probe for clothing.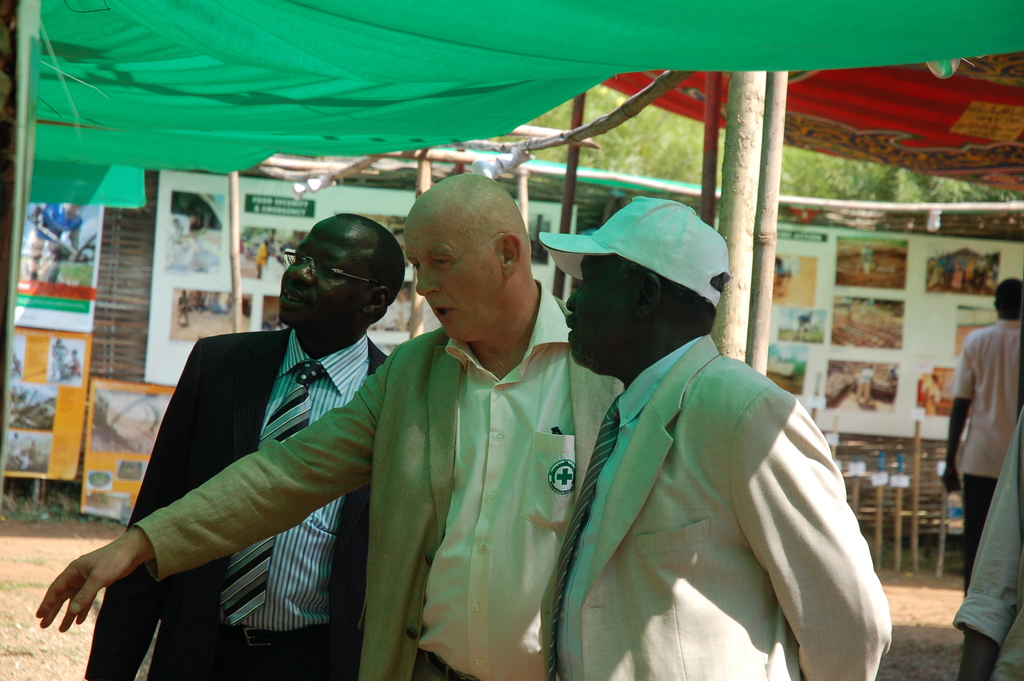
Probe result: <bbox>128, 276, 624, 680</bbox>.
